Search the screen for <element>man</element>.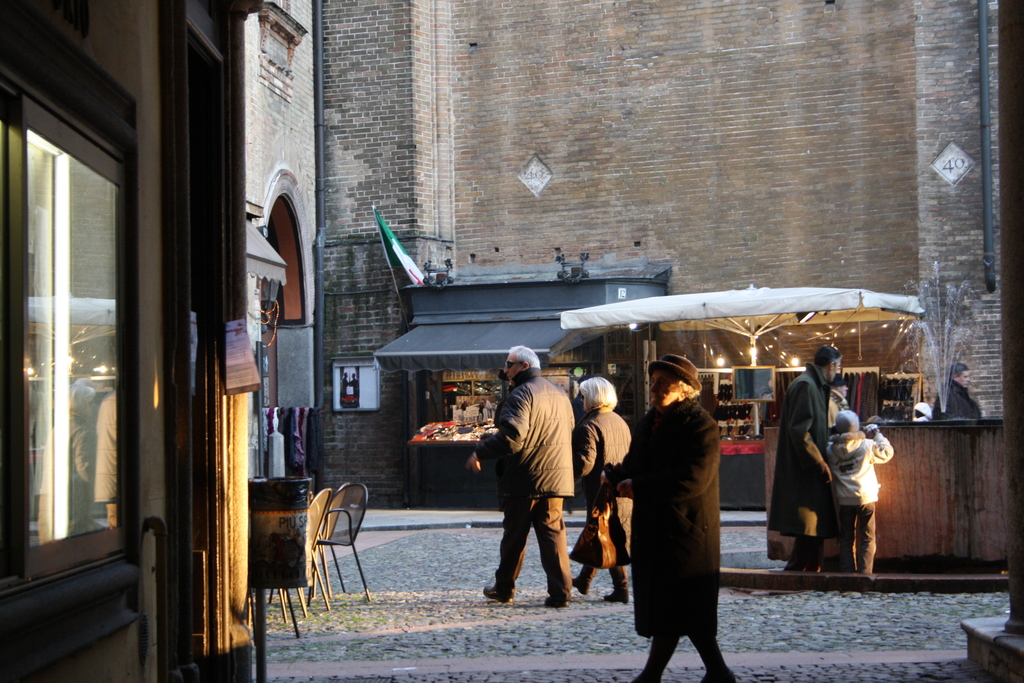
Found at 772:342:845:575.
